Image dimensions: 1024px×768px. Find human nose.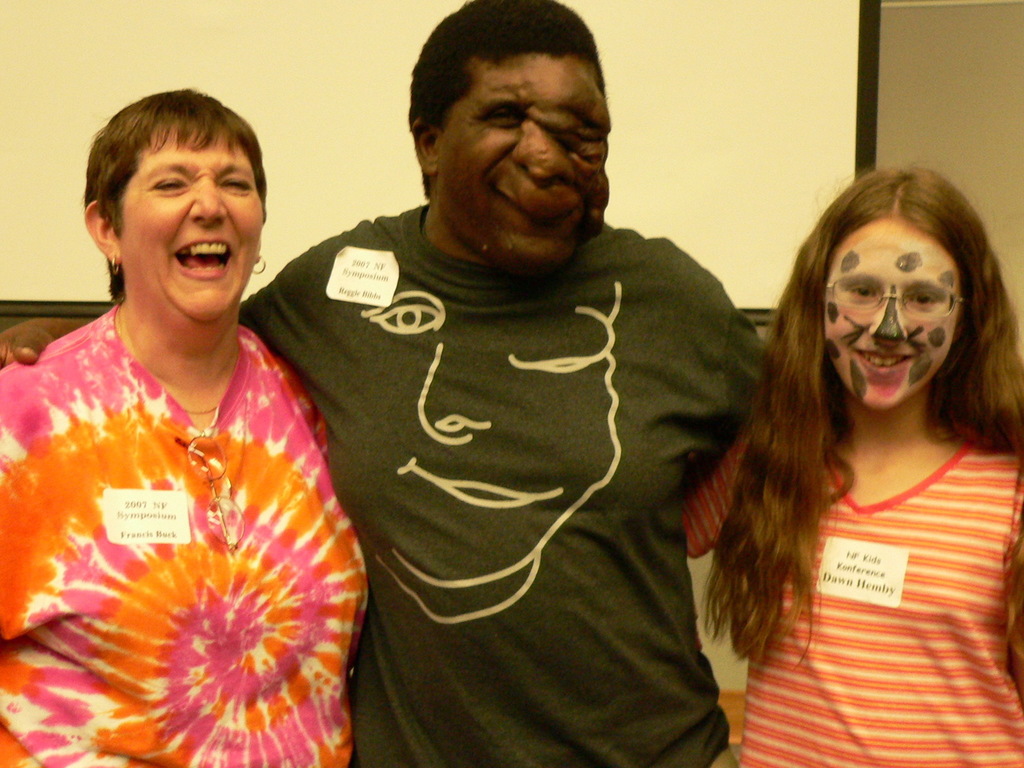
locate(869, 287, 913, 344).
